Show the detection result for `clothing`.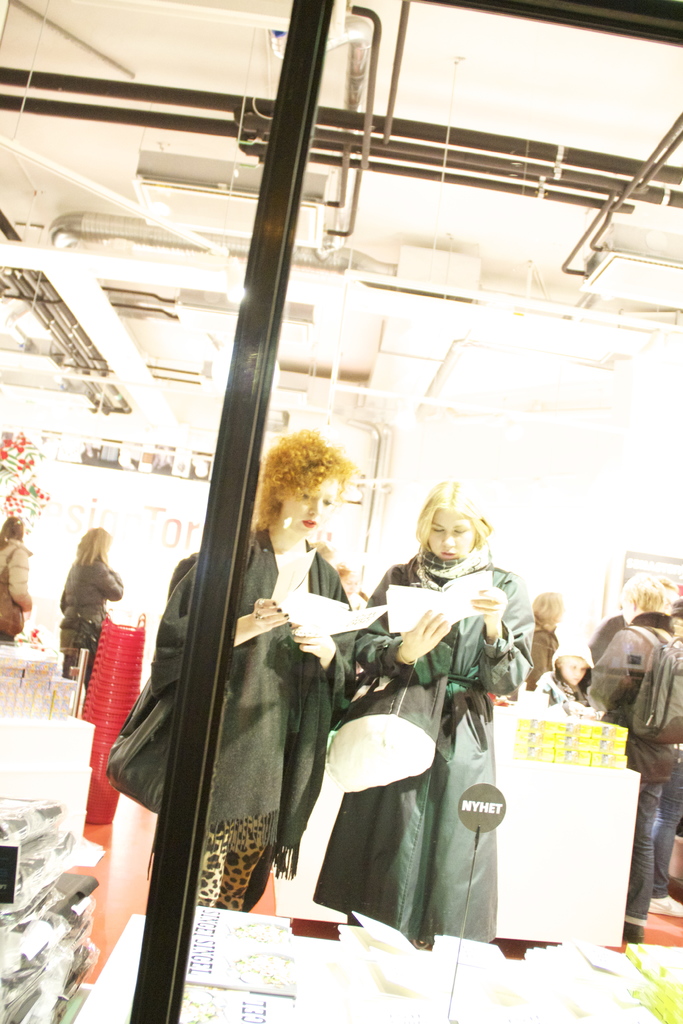
x1=57, y1=548, x2=129, y2=681.
